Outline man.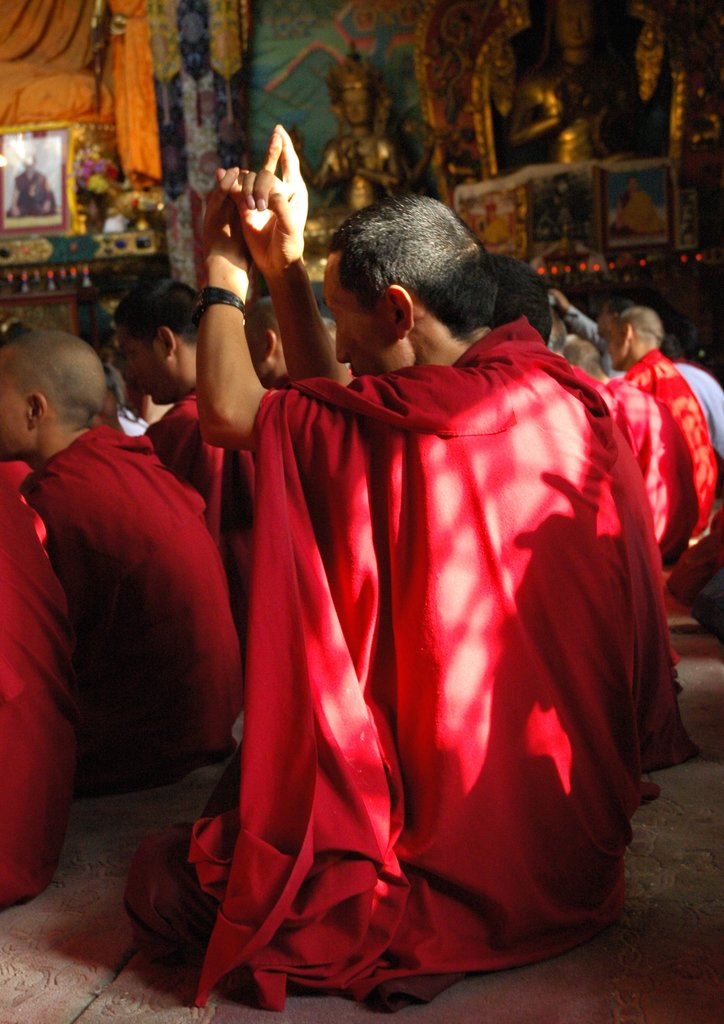
Outline: locate(497, 0, 672, 185).
